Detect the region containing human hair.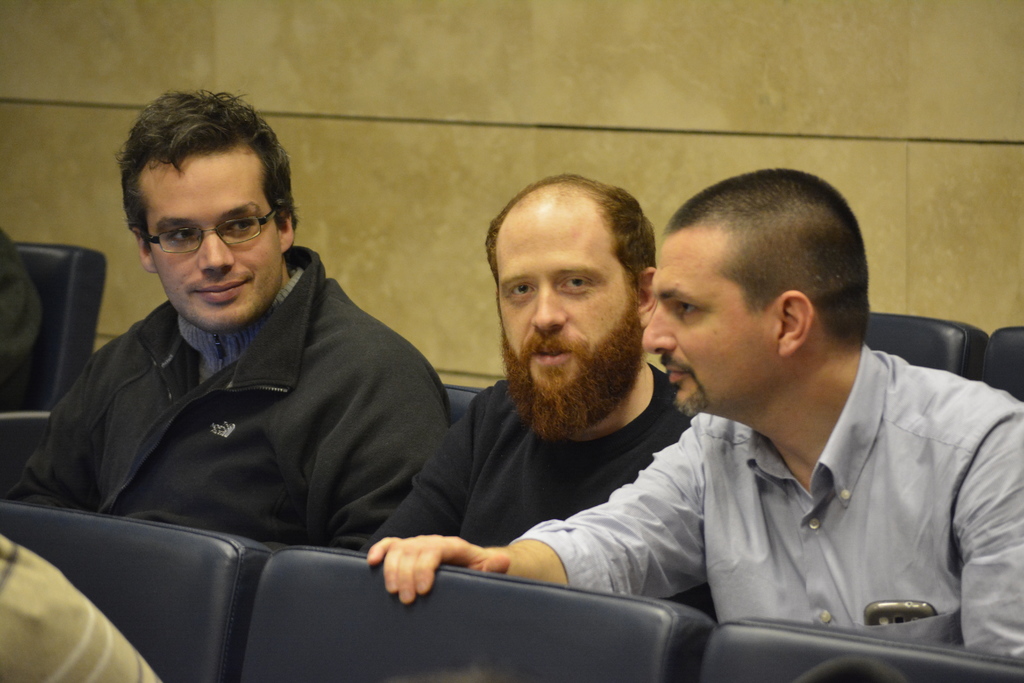
(107,92,280,265).
